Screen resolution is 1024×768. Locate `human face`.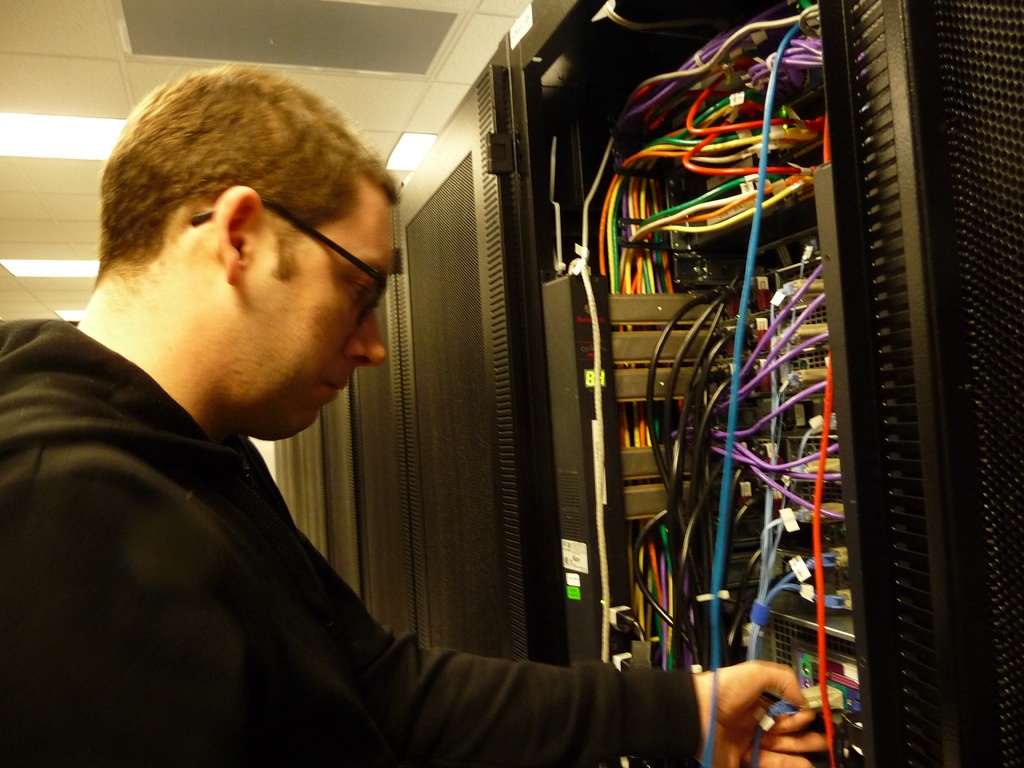
BBox(247, 188, 395, 440).
